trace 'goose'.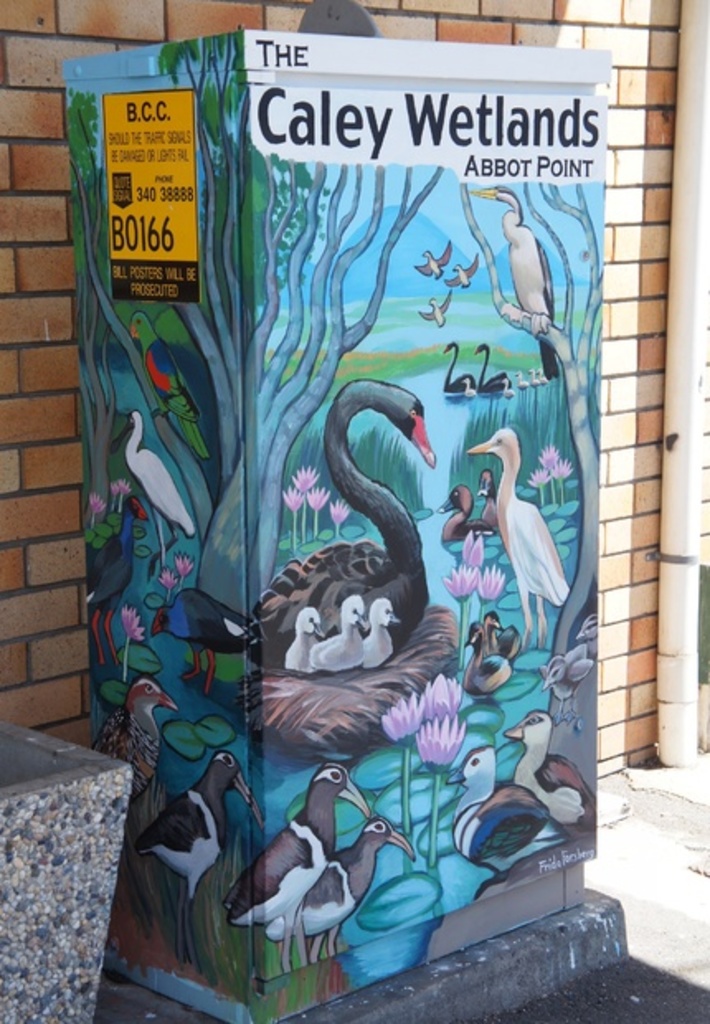
Traced to x1=494, y1=715, x2=594, y2=832.
